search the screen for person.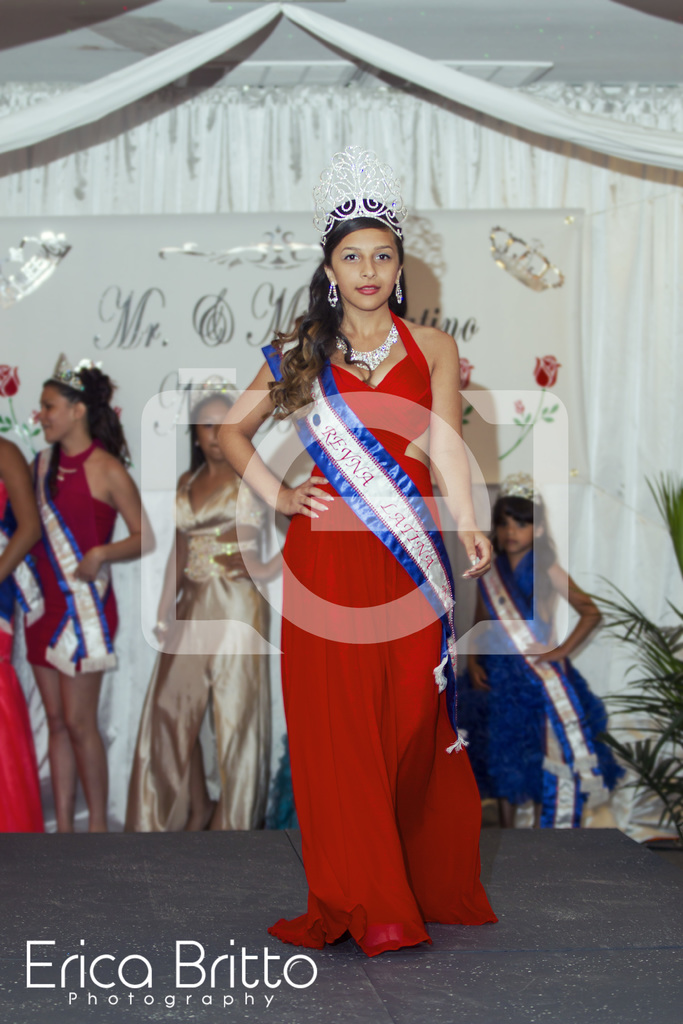
Found at box(4, 360, 158, 843).
